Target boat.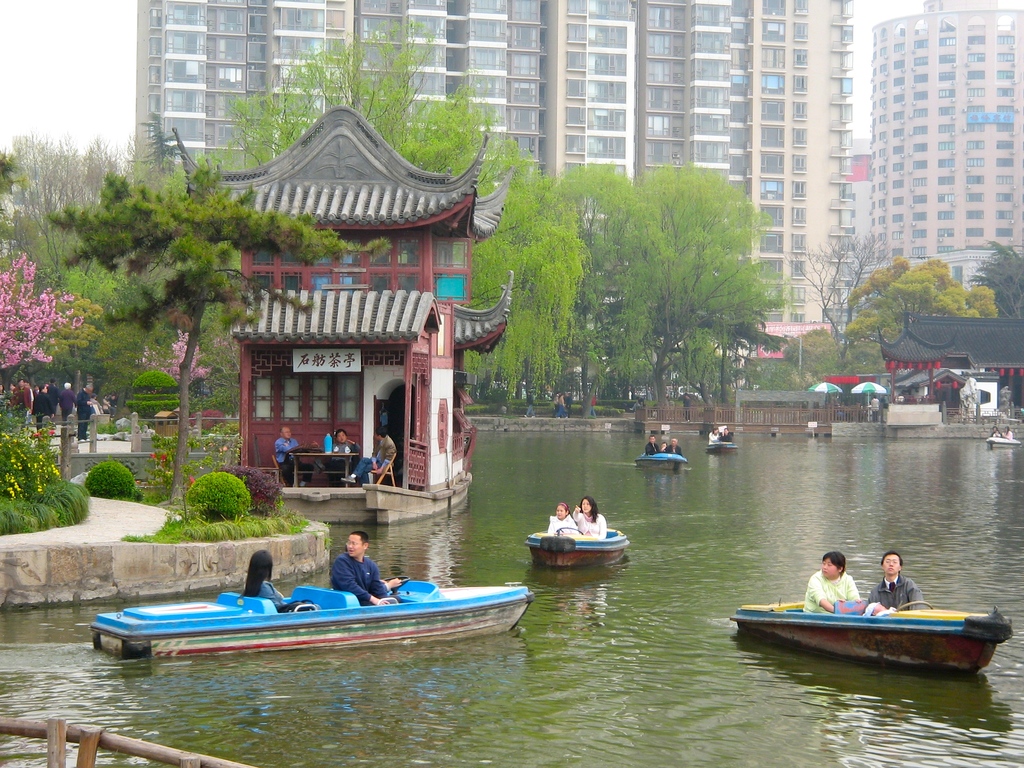
Target region: [x1=531, y1=525, x2=626, y2=564].
